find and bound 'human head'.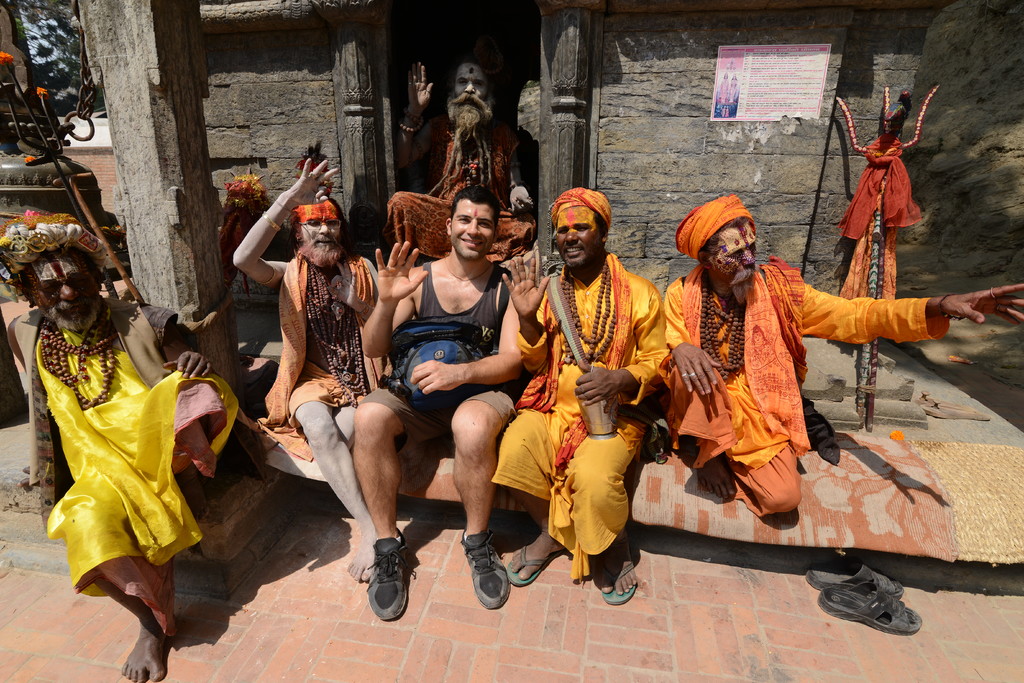
Bound: (x1=442, y1=190, x2=504, y2=261).
